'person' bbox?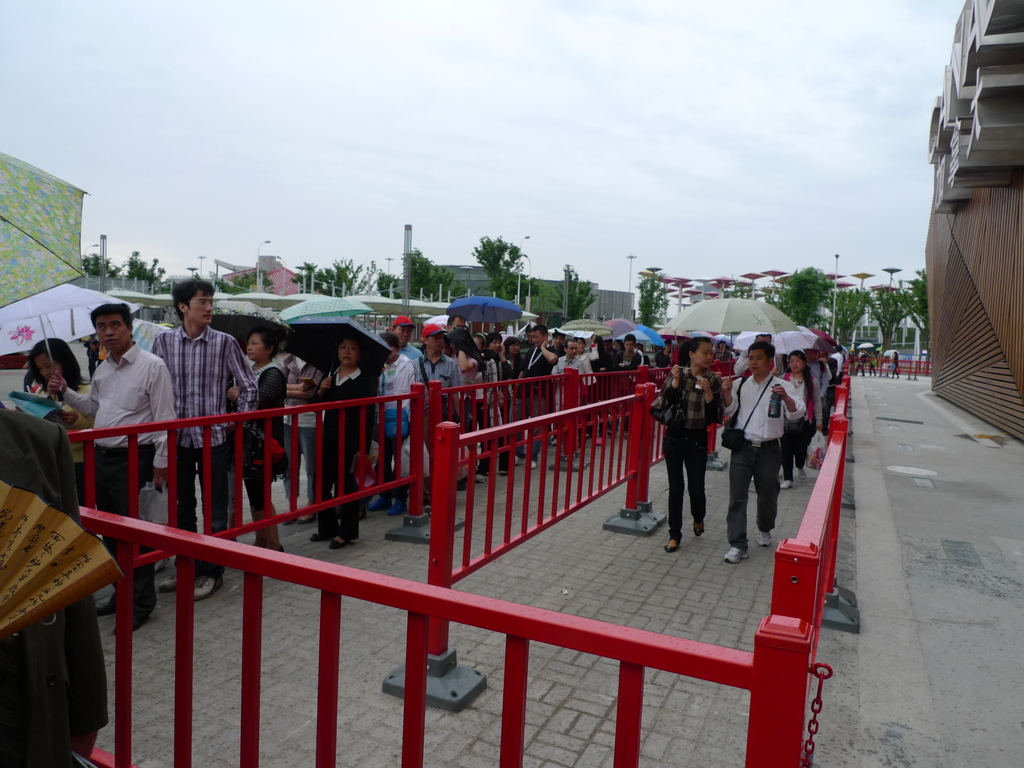
(776,348,824,491)
